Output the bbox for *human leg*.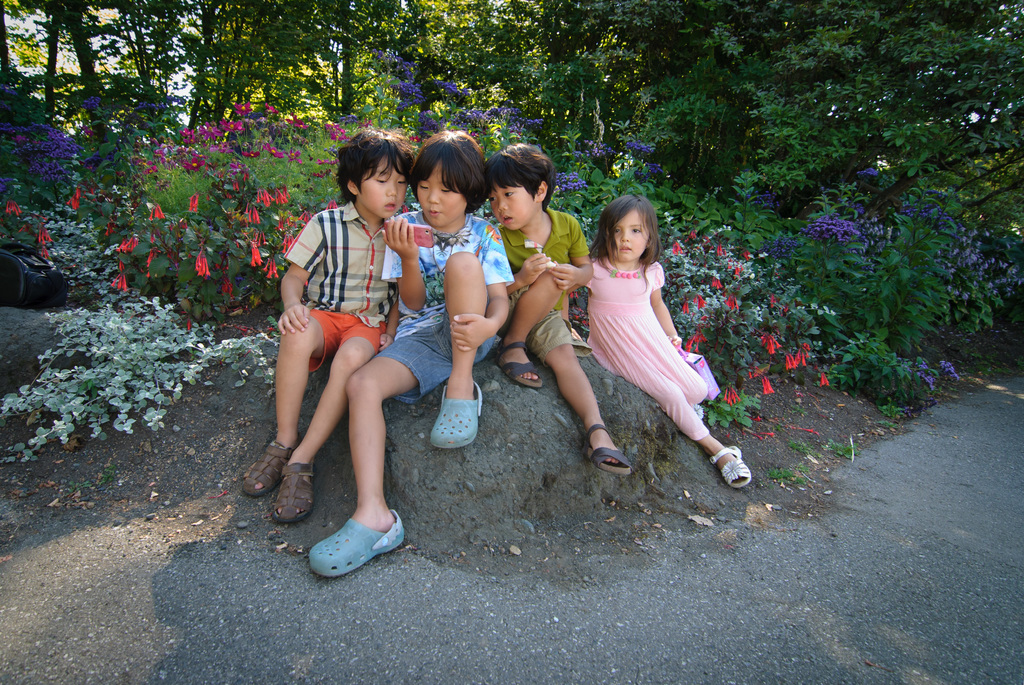
box=[648, 383, 744, 485].
